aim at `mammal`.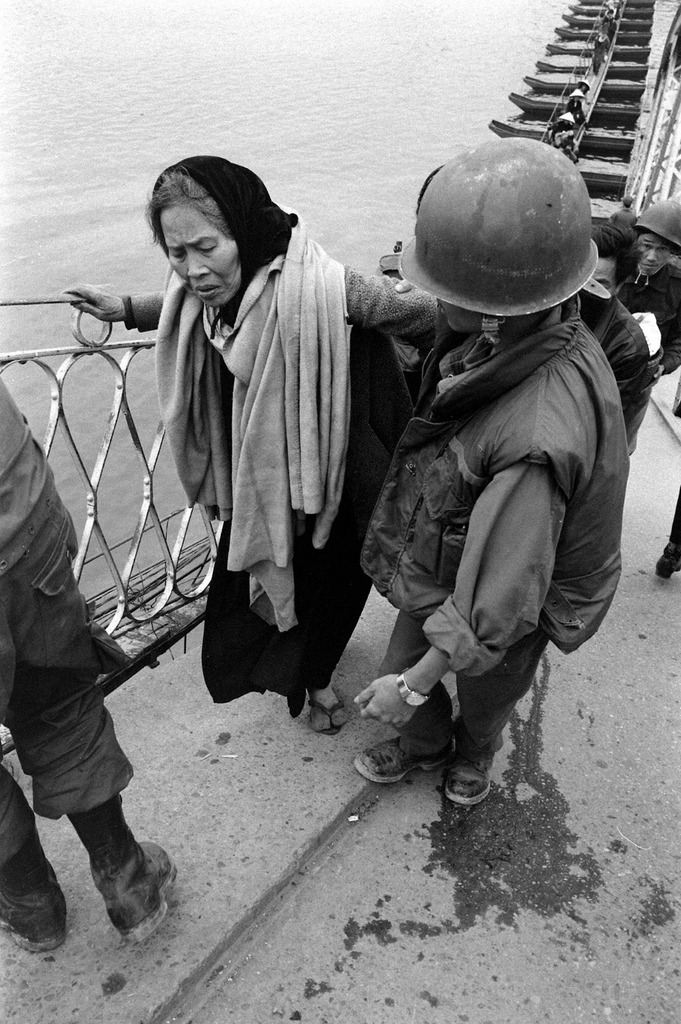
Aimed at box(550, 109, 579, 165).
